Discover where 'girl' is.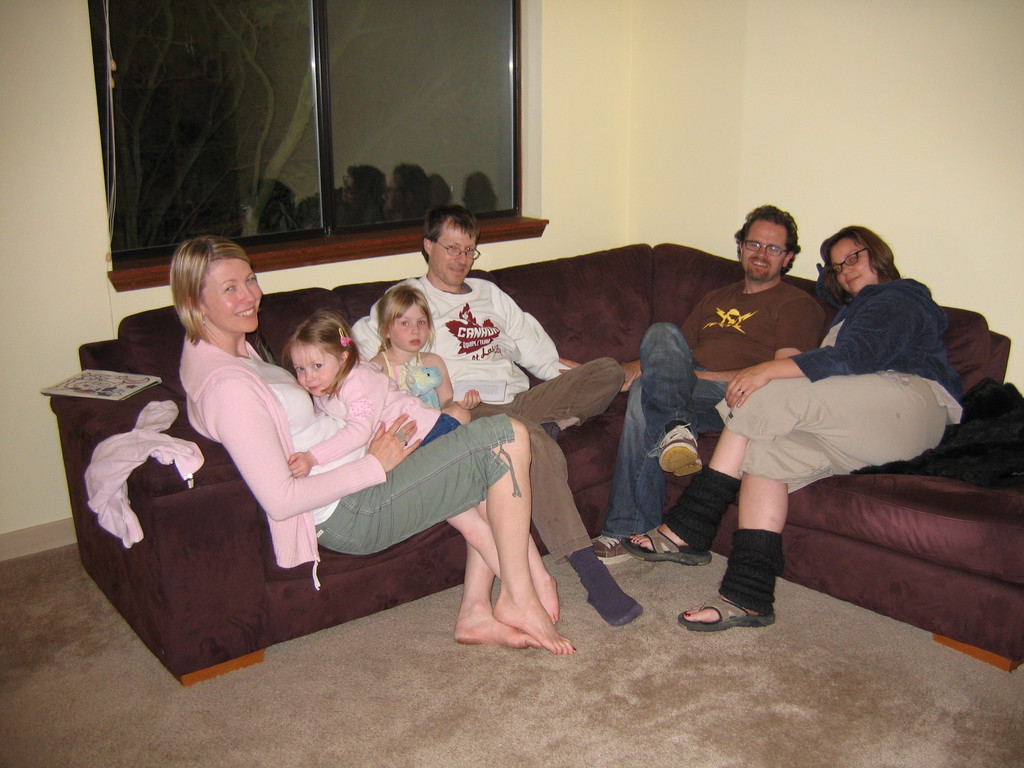
Discovered at 289, 308, 563, 626.
